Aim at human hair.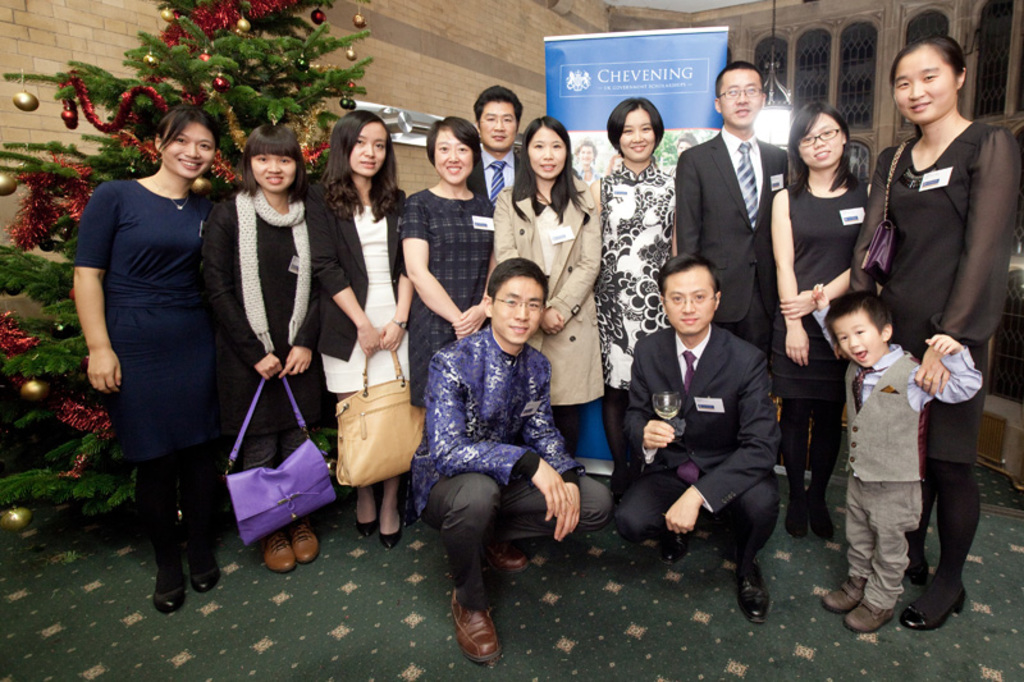
Aimed at (x1=417, y1=114, x2=486, y2=211).
